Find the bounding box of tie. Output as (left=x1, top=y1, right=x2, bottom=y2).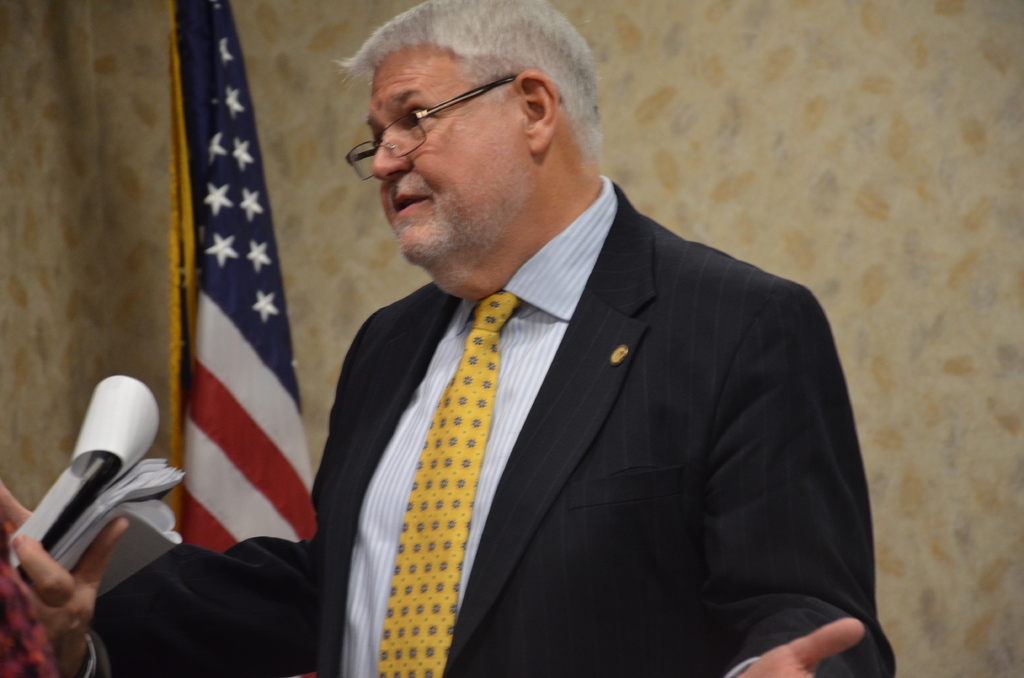
(left=375, top=294, right=522, bottom=677).
